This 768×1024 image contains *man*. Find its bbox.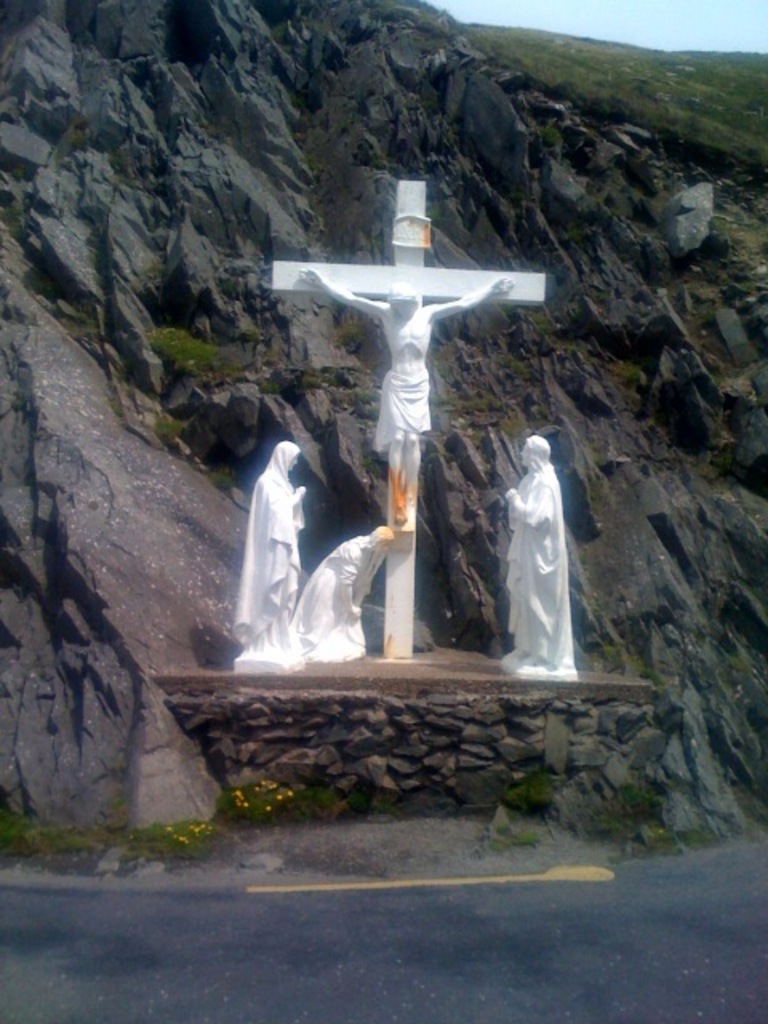
[x1=298, y1=264, x2=517, y2=526].
